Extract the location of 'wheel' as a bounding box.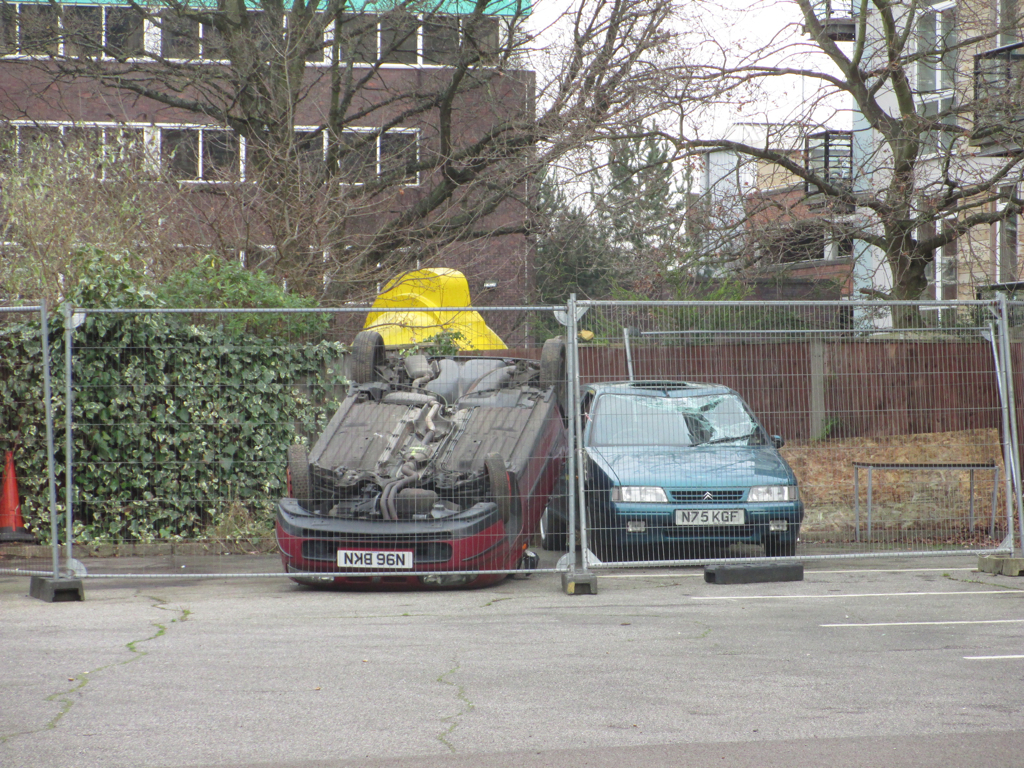
484/451/505/525.
